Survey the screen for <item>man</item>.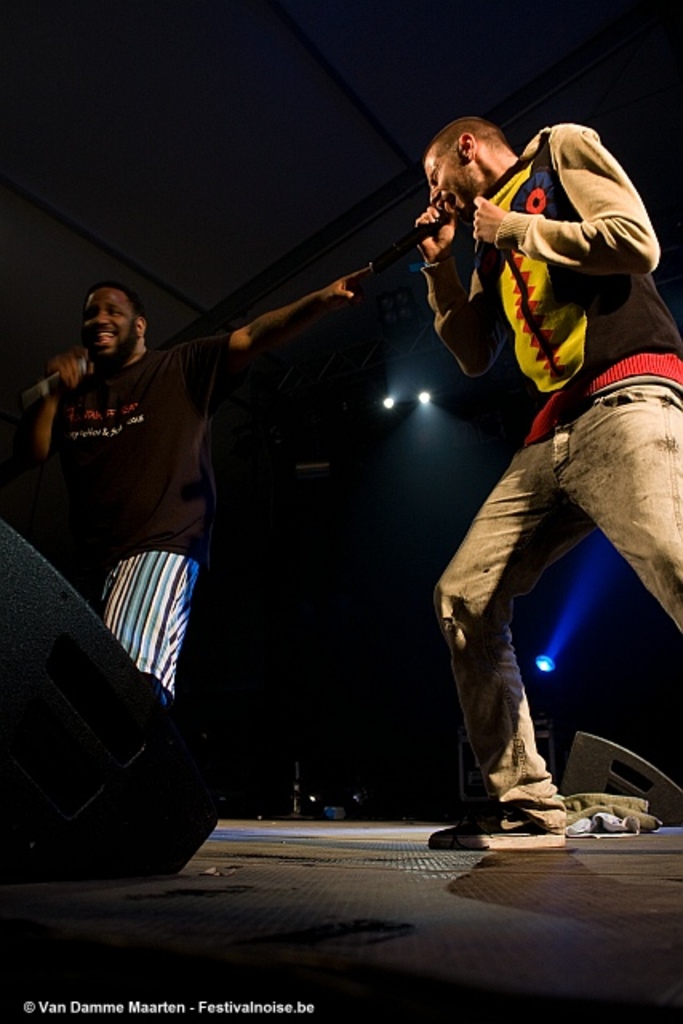
Survey found: 13:262:262:866.
